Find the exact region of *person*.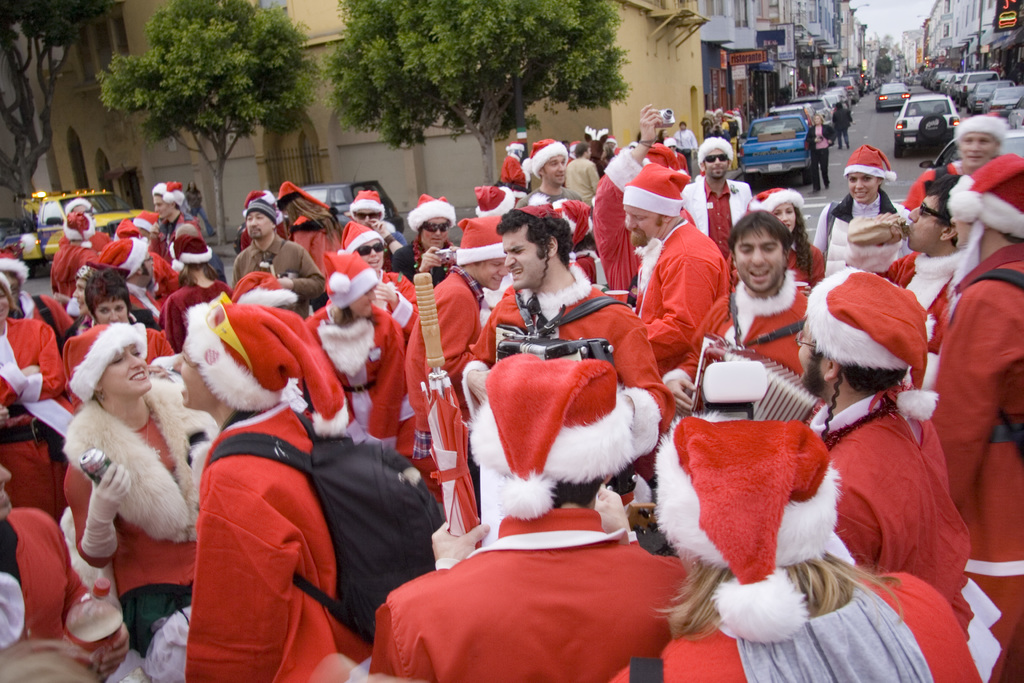
Exact region: crop(659, 209, 808, 414).
